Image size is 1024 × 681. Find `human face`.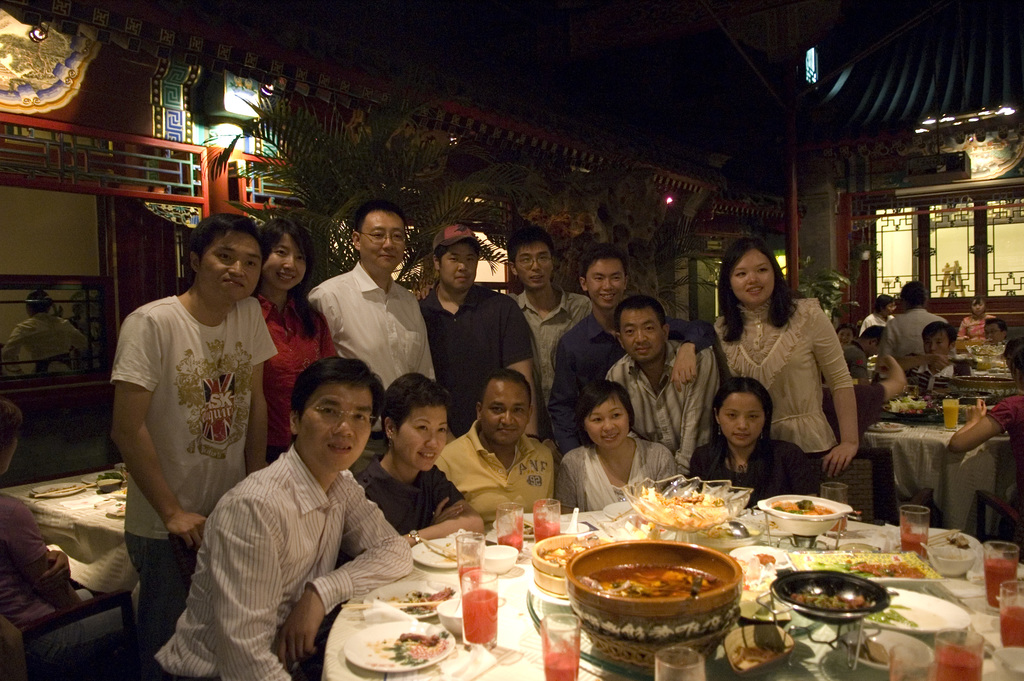
pyautogui.locateOnScreen(480, 382, 529, 443).
